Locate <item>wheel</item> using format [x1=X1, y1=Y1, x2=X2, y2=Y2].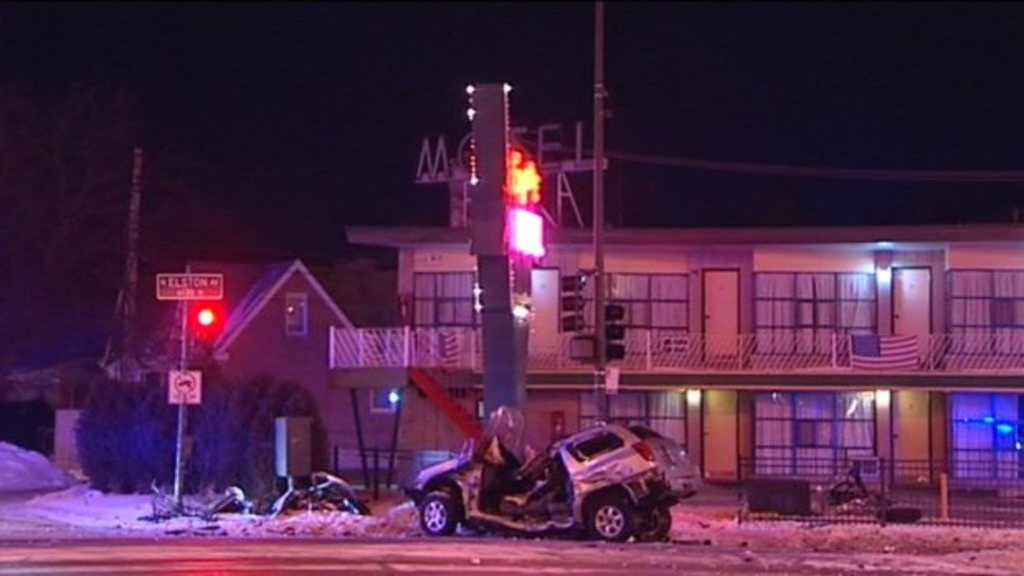
[x1=639, y1=505, x2=674, y2=548].
